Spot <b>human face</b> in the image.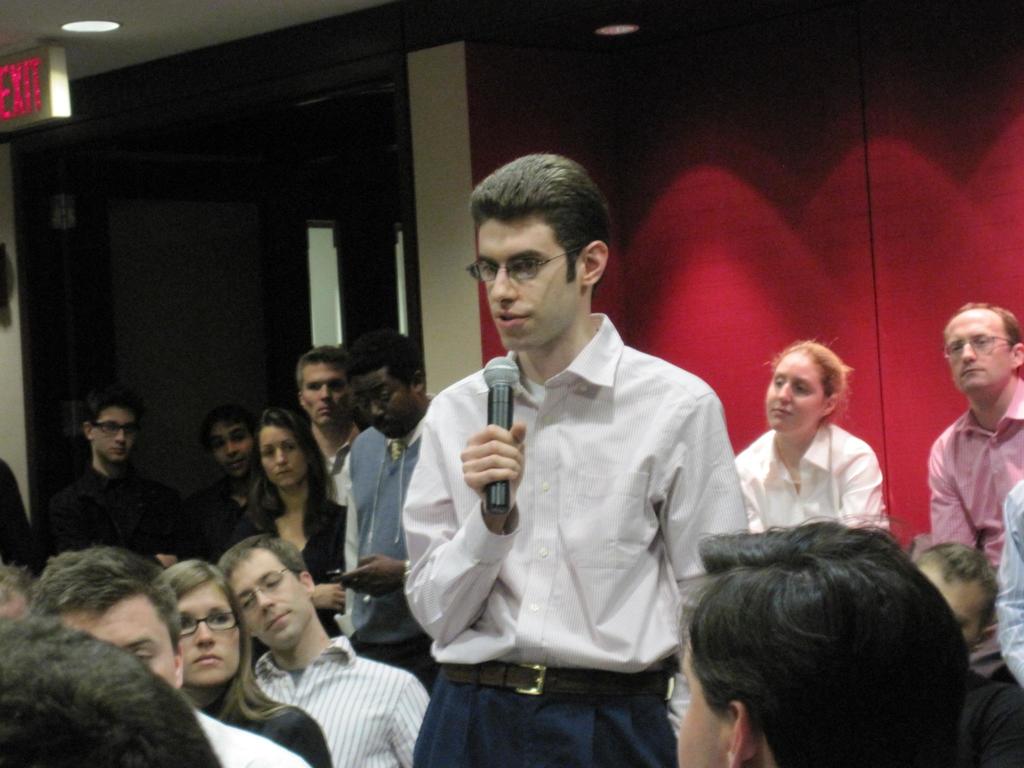
<b>human face</b> found at (left=762, top=358, right=822, bottom=432).
